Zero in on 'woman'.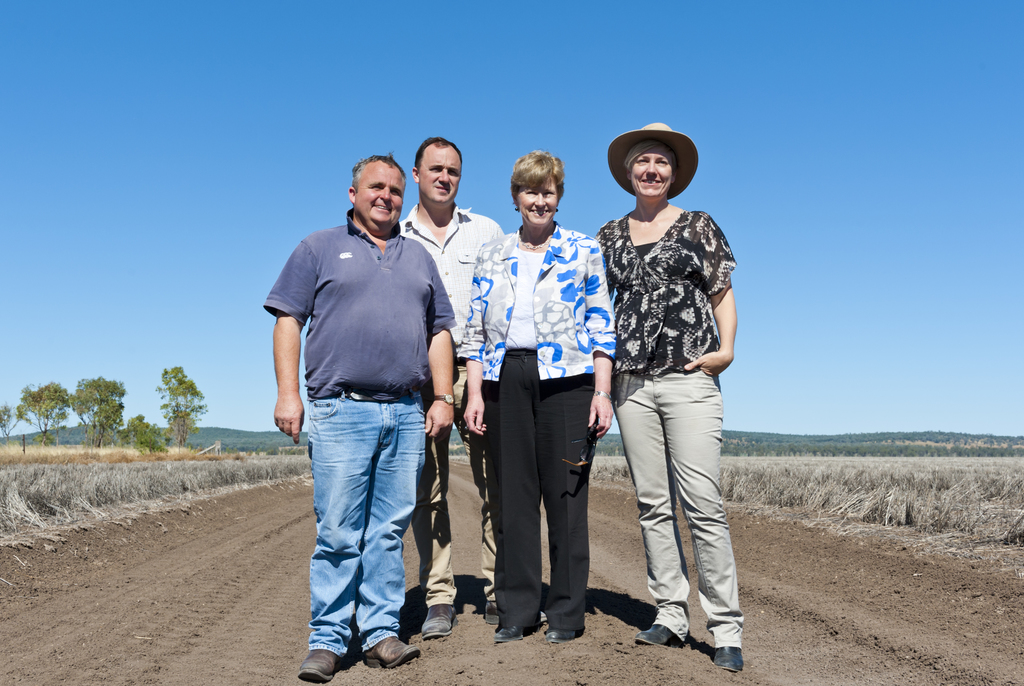
Zeroed in: box=[588, 114, 744, 669].
